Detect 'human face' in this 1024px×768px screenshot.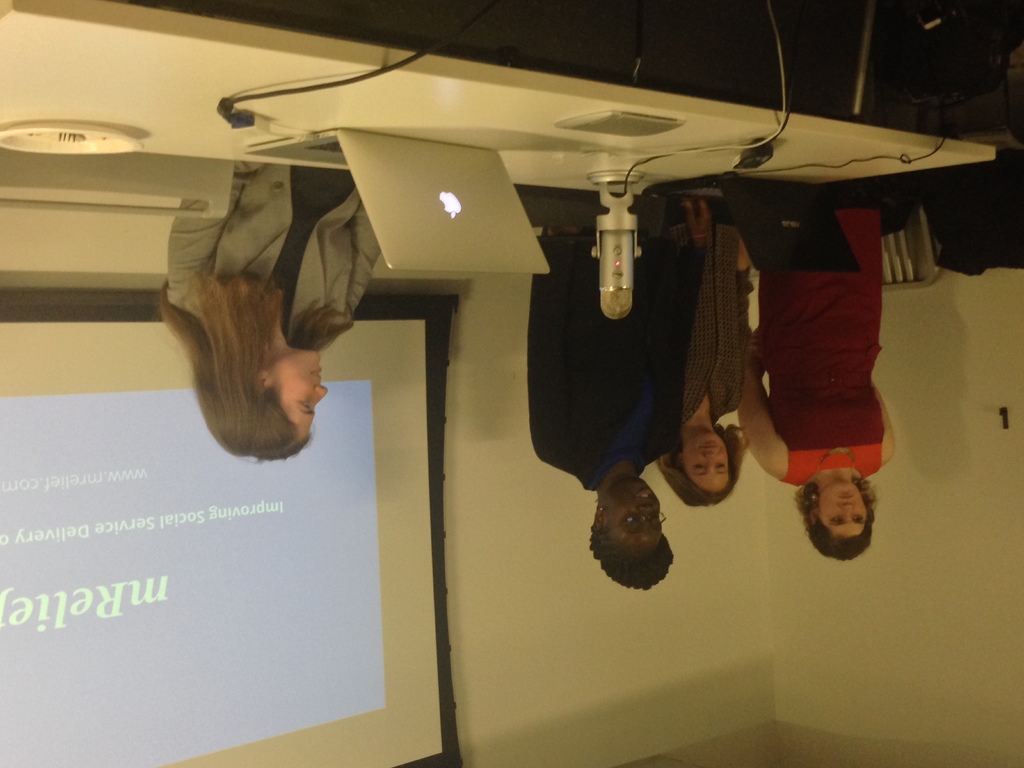
Detection: x1=682, y1=425, x2=732, y2=497.
